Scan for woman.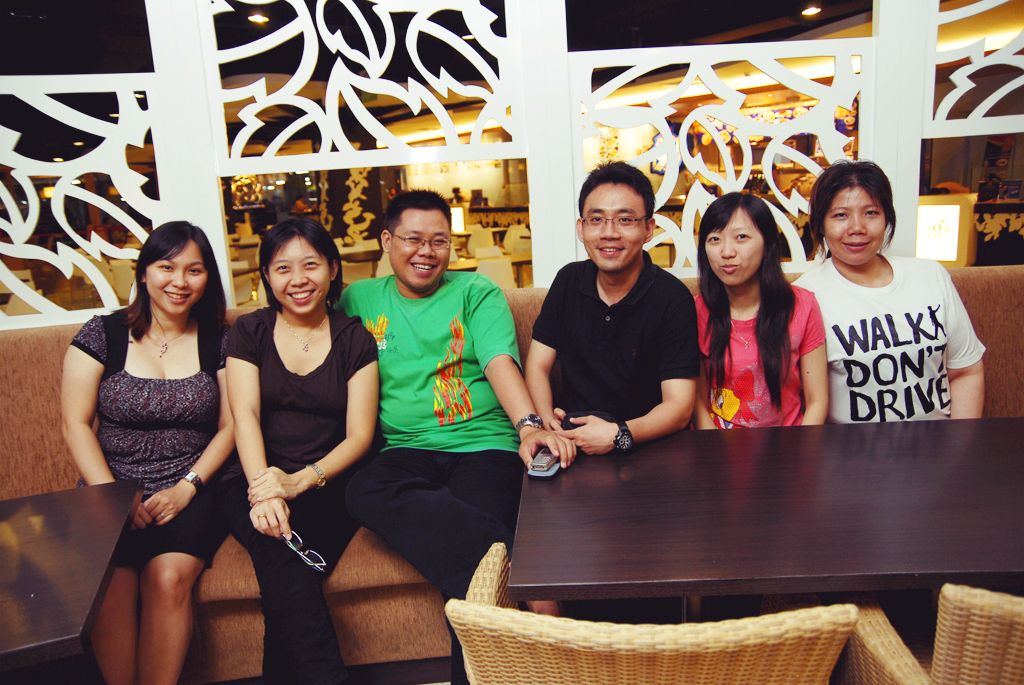
Scan result: [791, 162, 990, 428].
